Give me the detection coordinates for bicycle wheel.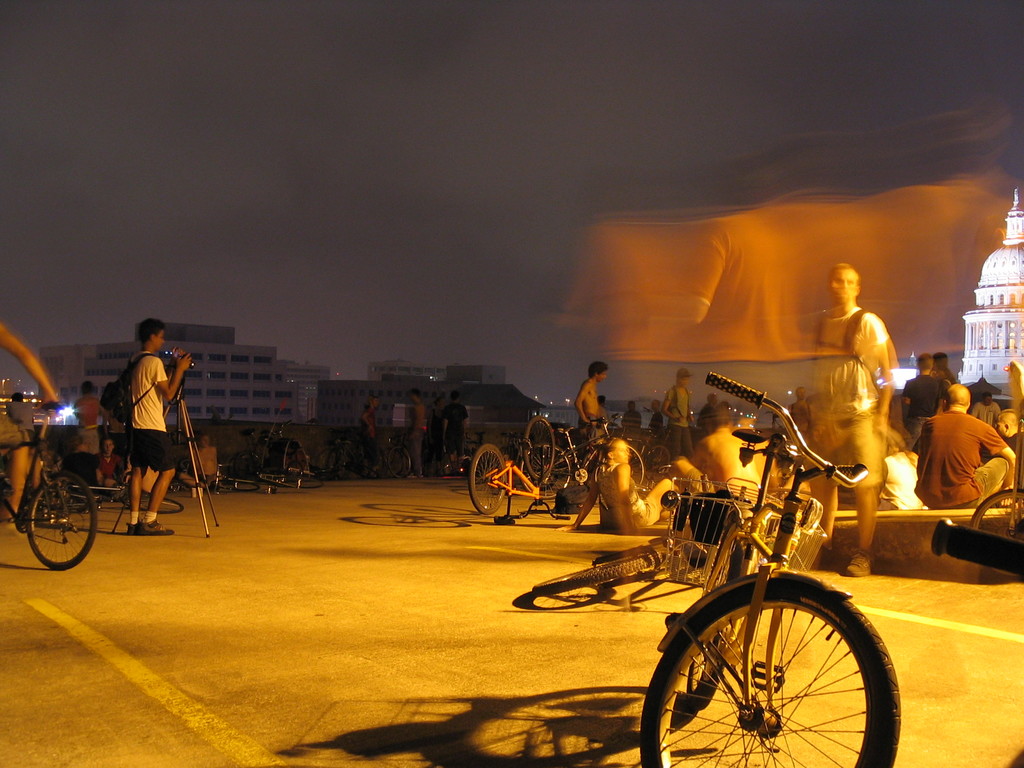
detection(284, 466, 322, 488).
